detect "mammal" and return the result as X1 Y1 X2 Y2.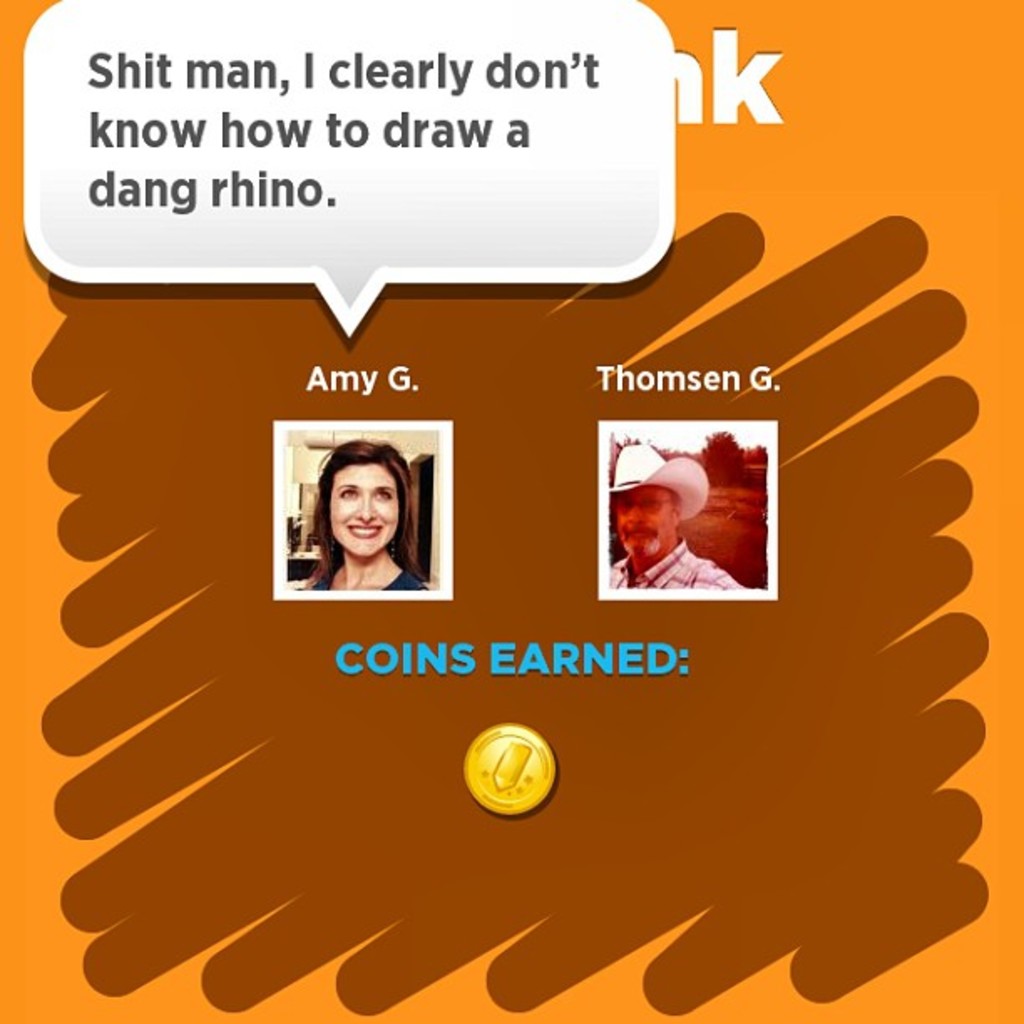
604 447 740 596.
